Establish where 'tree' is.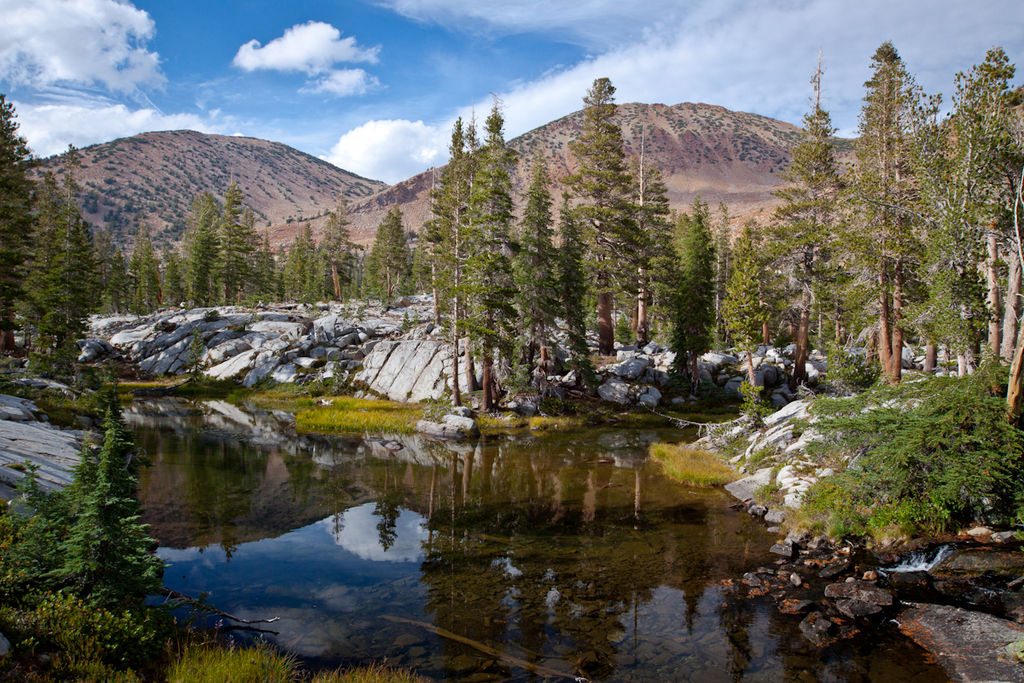
Established at (136,217,166,304).
